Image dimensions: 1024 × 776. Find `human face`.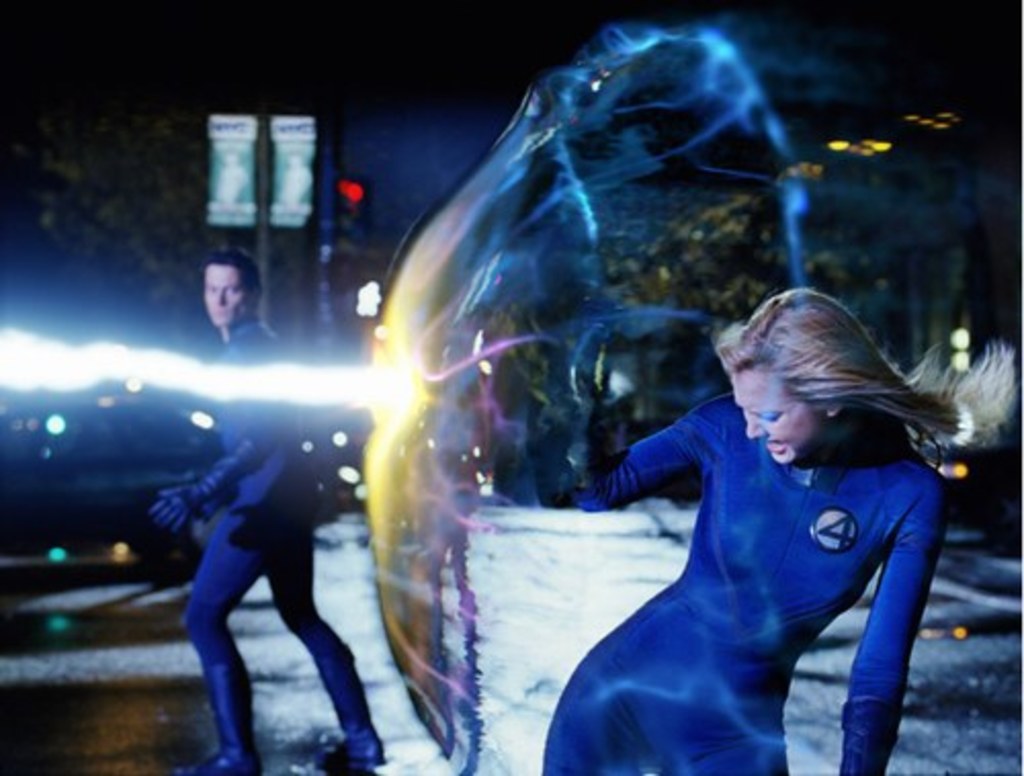
bbox=(731, 362, 817, 465).
